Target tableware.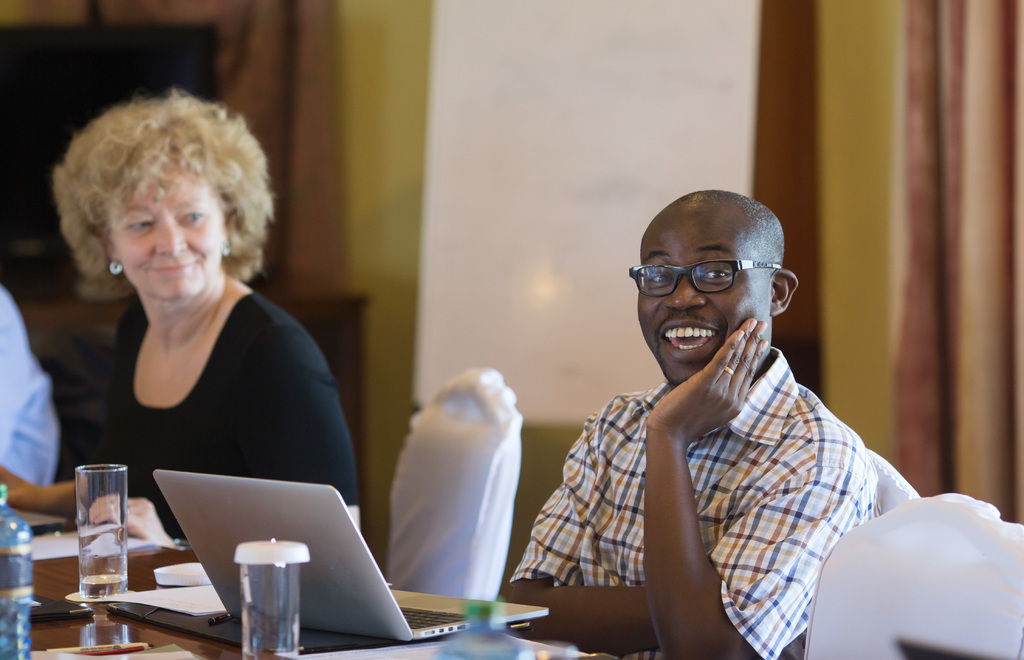
Target region: bbox=[64, 461, 133, 614].
